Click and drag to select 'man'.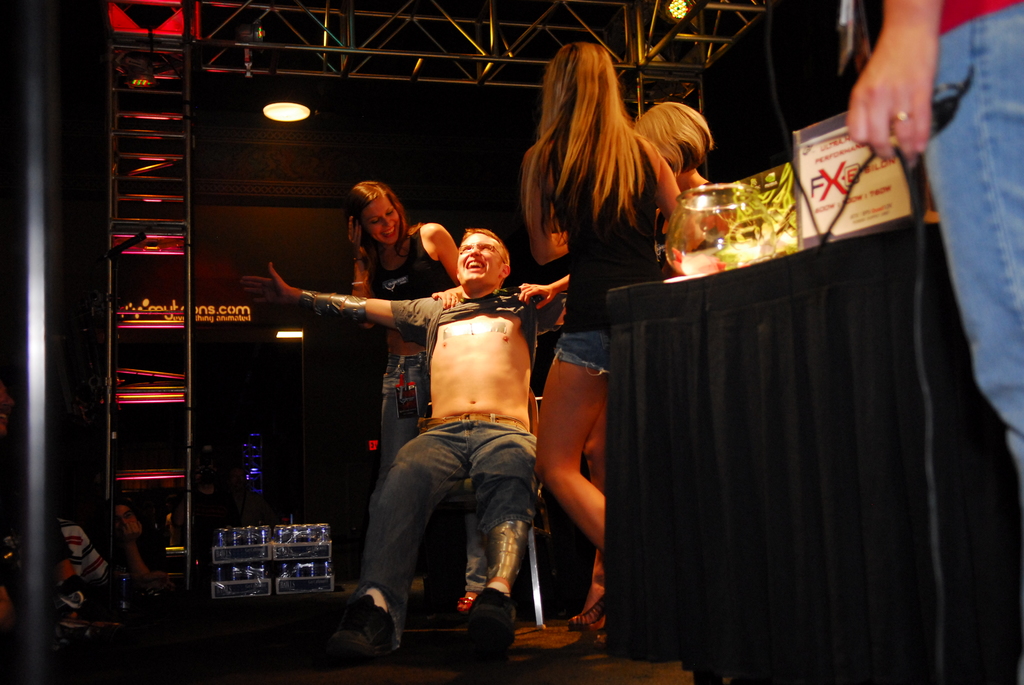
Selection: crop(326, 189, 562, 663).
